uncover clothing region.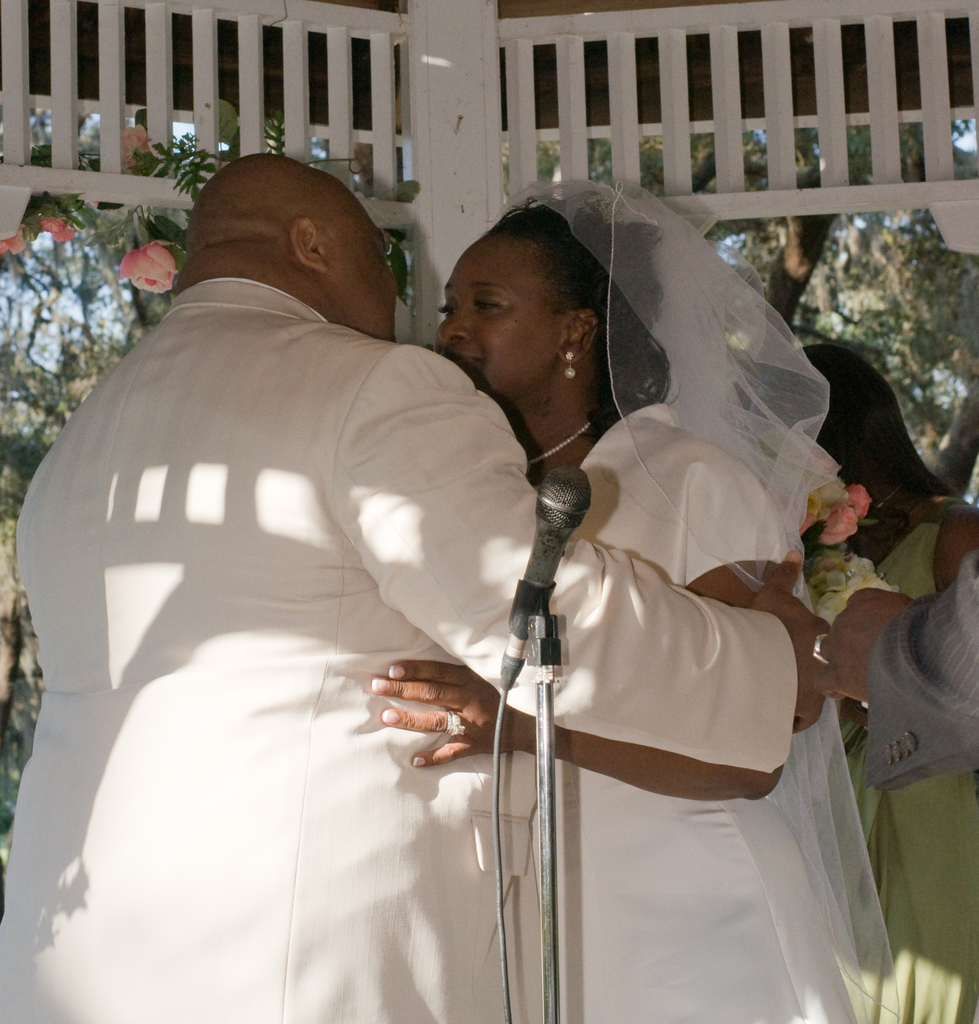
Uncovered: Rect(869, 541, 978, 791).
